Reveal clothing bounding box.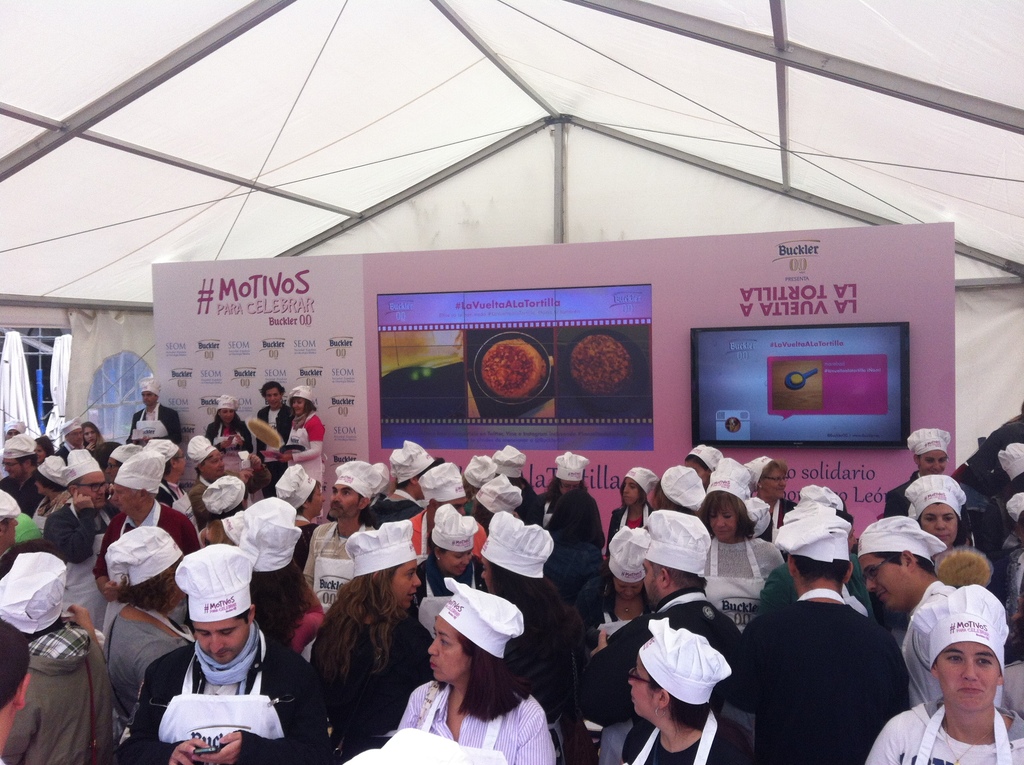
Revealed: l=0, t=472, r=45, b=512.
